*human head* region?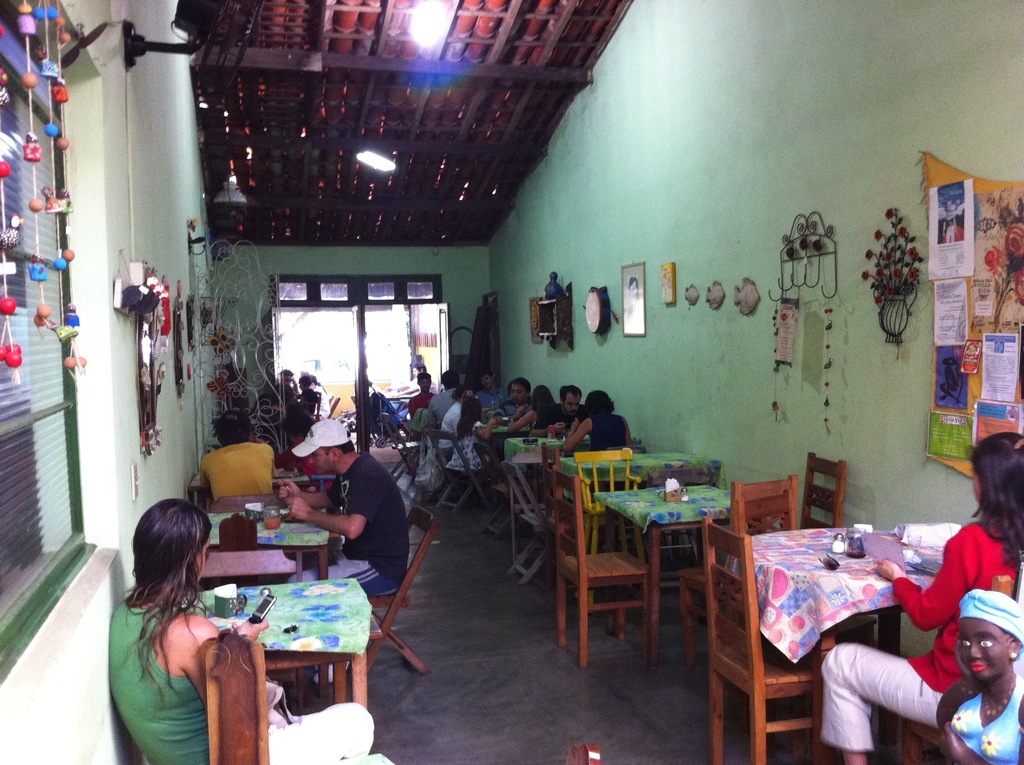
left=460, top=389, right=472, bottom=401
